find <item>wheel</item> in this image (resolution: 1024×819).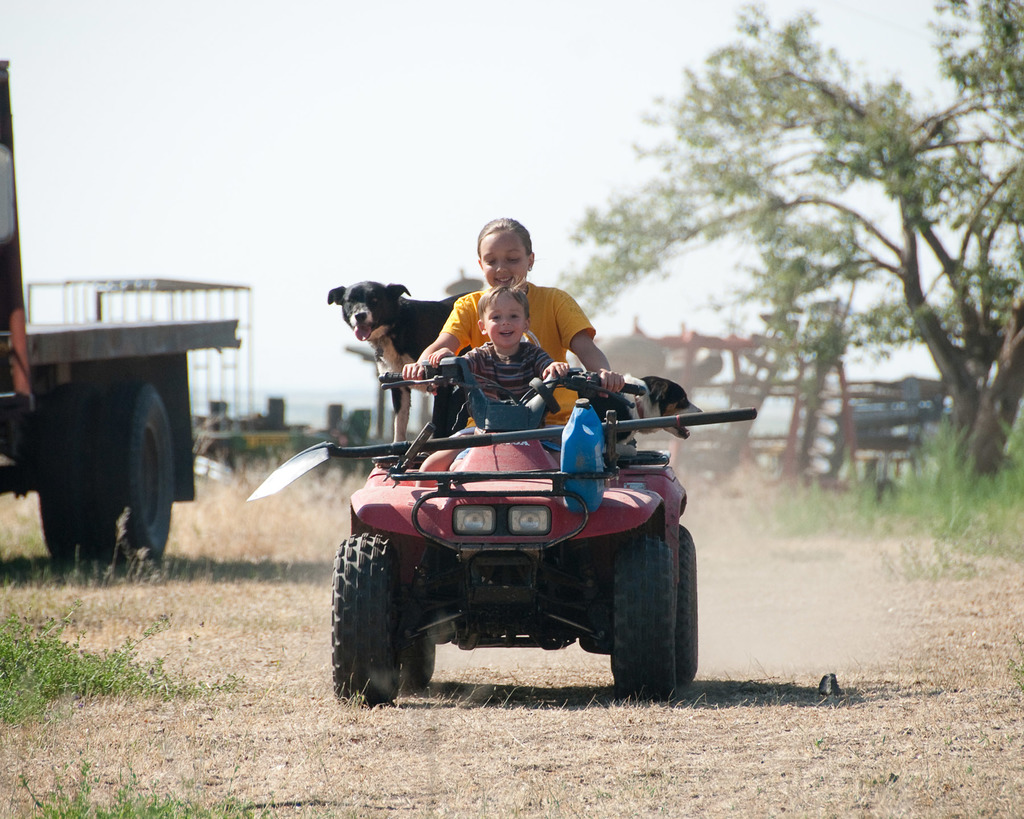
box=[669, 525, 698, 680].
